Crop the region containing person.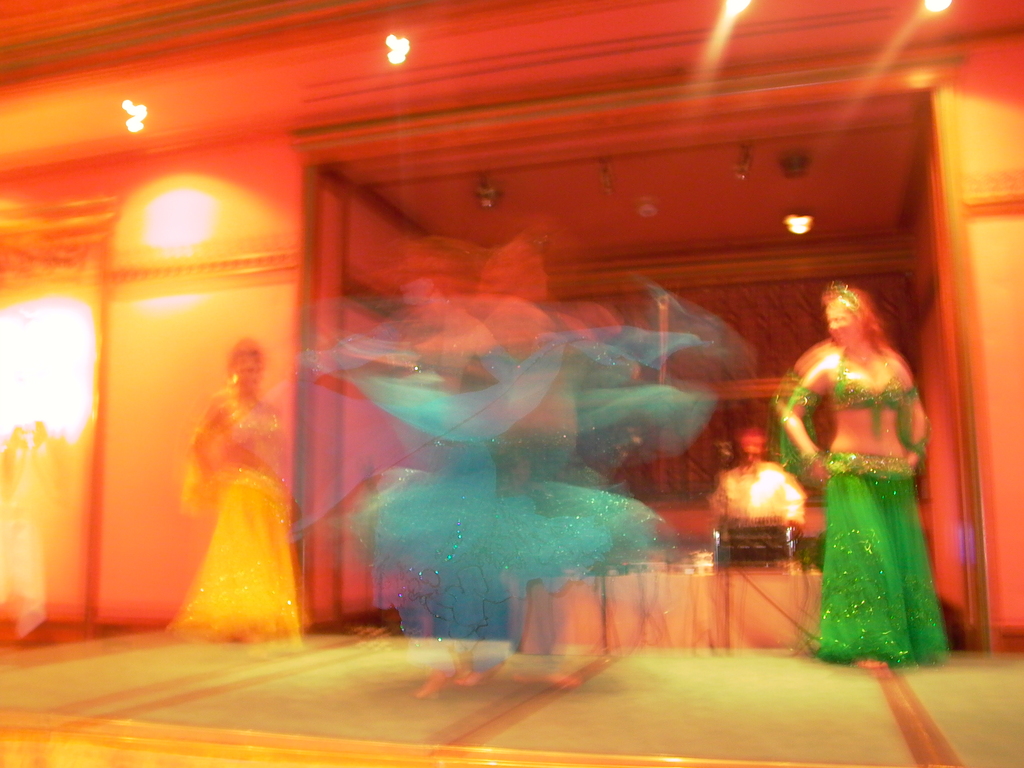
Crop region: crop(763, 284, 952, 662).
